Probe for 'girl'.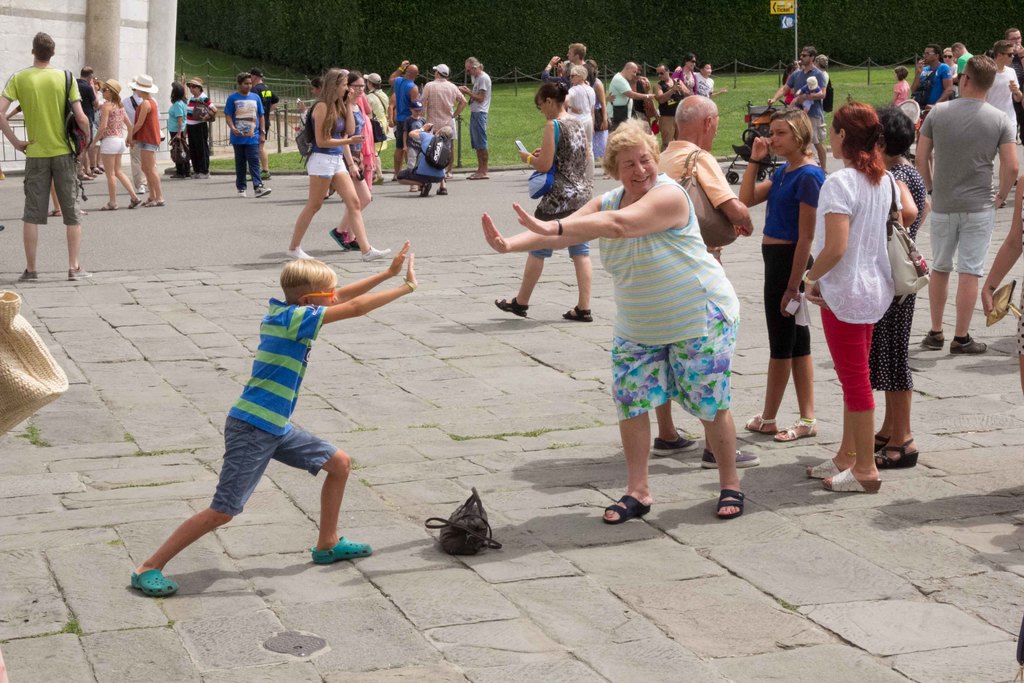
Probe result: <box>328,69,373,248</box>.
